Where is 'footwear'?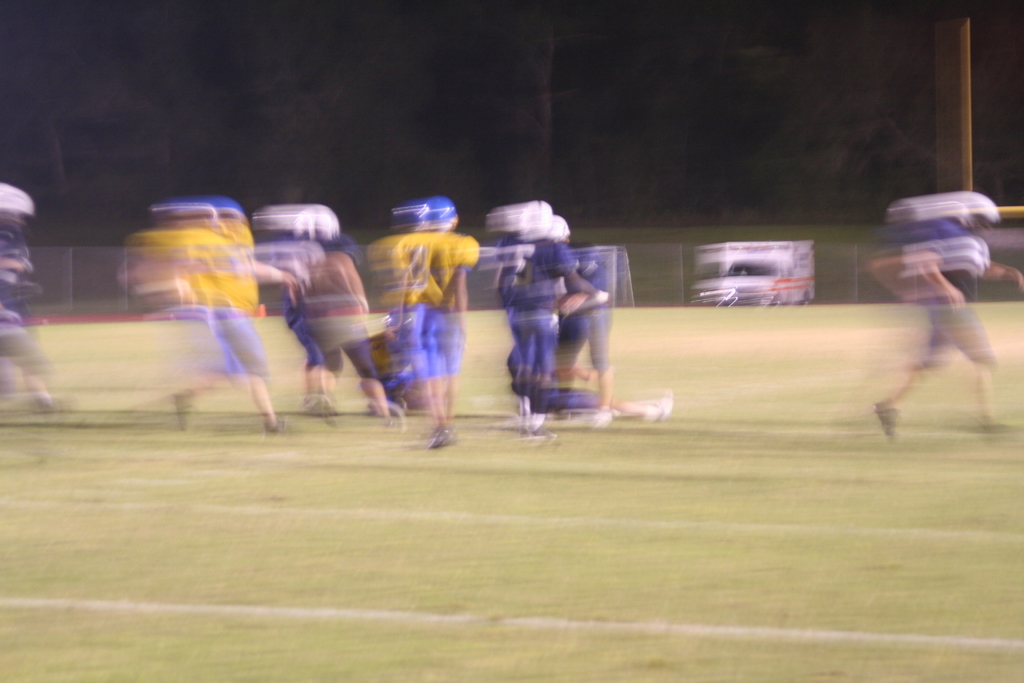
[170,386,202,436].
